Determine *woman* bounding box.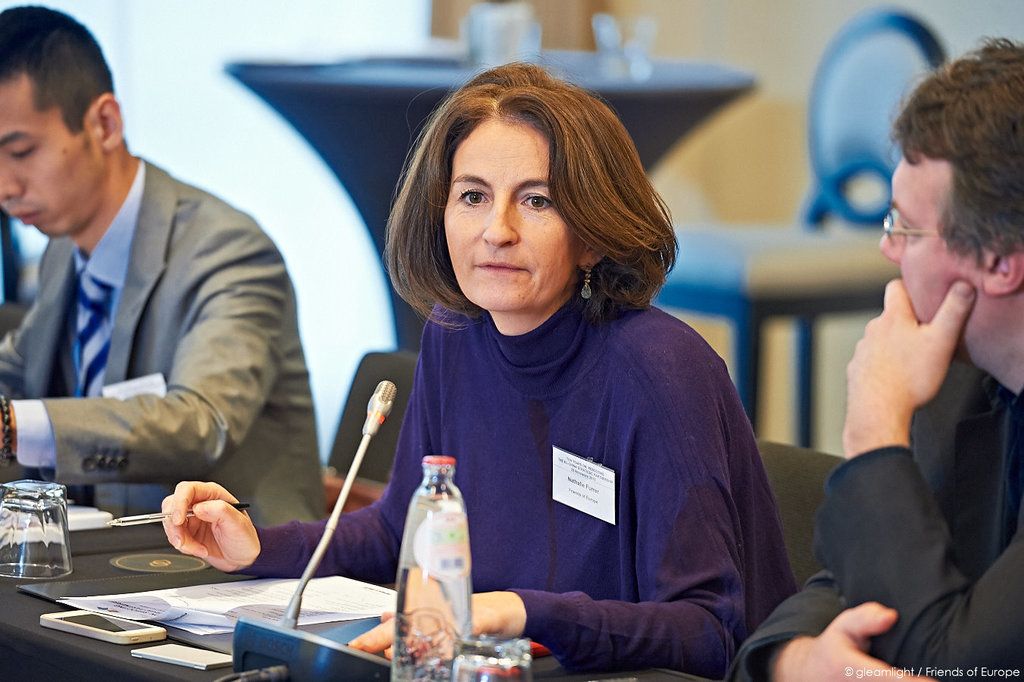
Determined: {"left": 160, "top": 62, "right": 795, "bottom": 680}.
